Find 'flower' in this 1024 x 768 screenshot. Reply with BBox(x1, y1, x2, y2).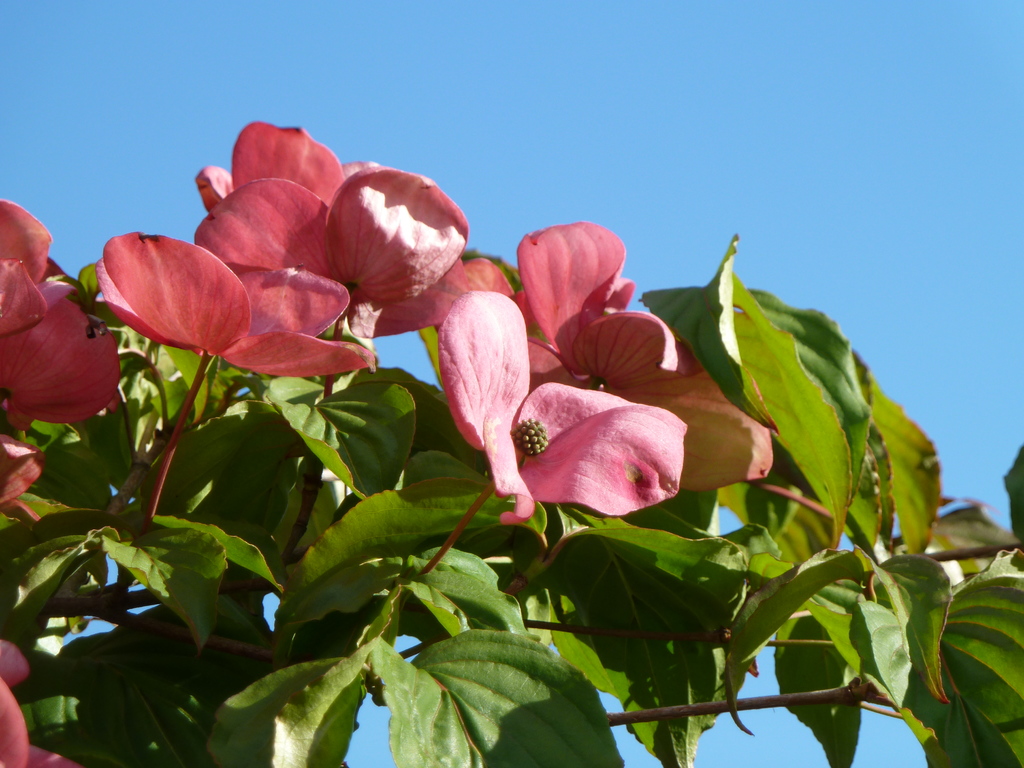
BBox(0, 643, 80, 767).
